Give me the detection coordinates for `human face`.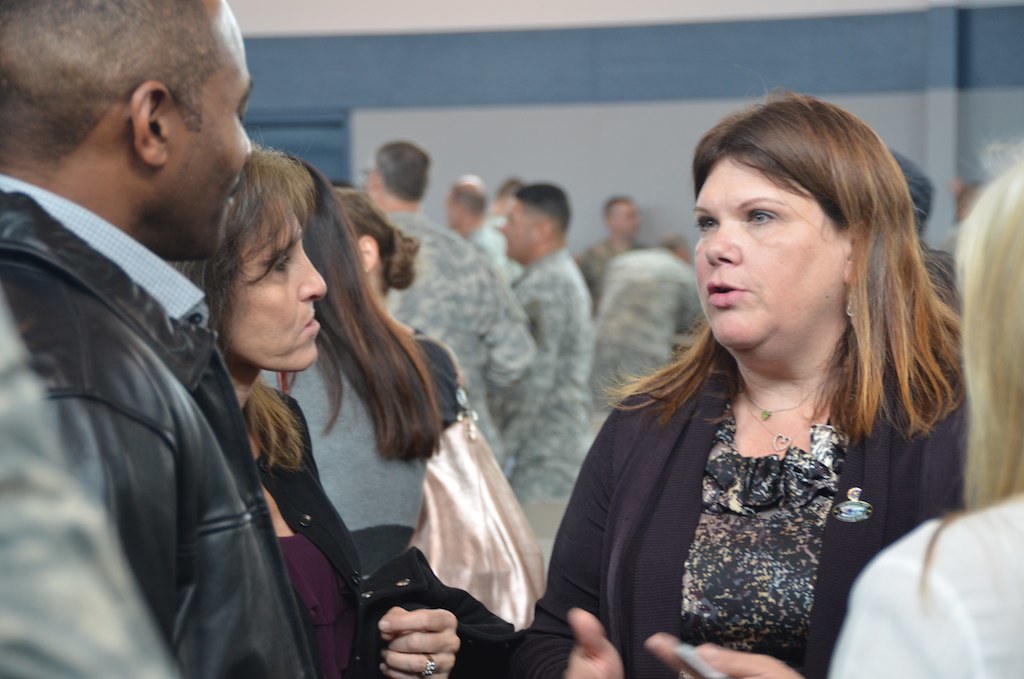
crop(214, 195, 328, 375).
